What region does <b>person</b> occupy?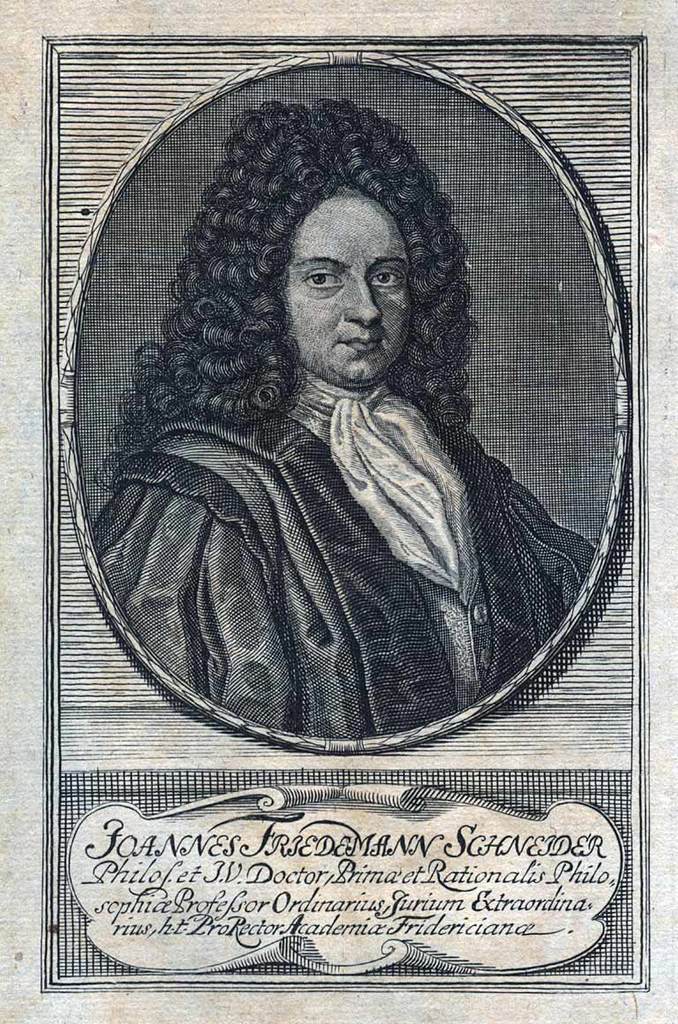
bbox=(139, 119, 539, 726).
